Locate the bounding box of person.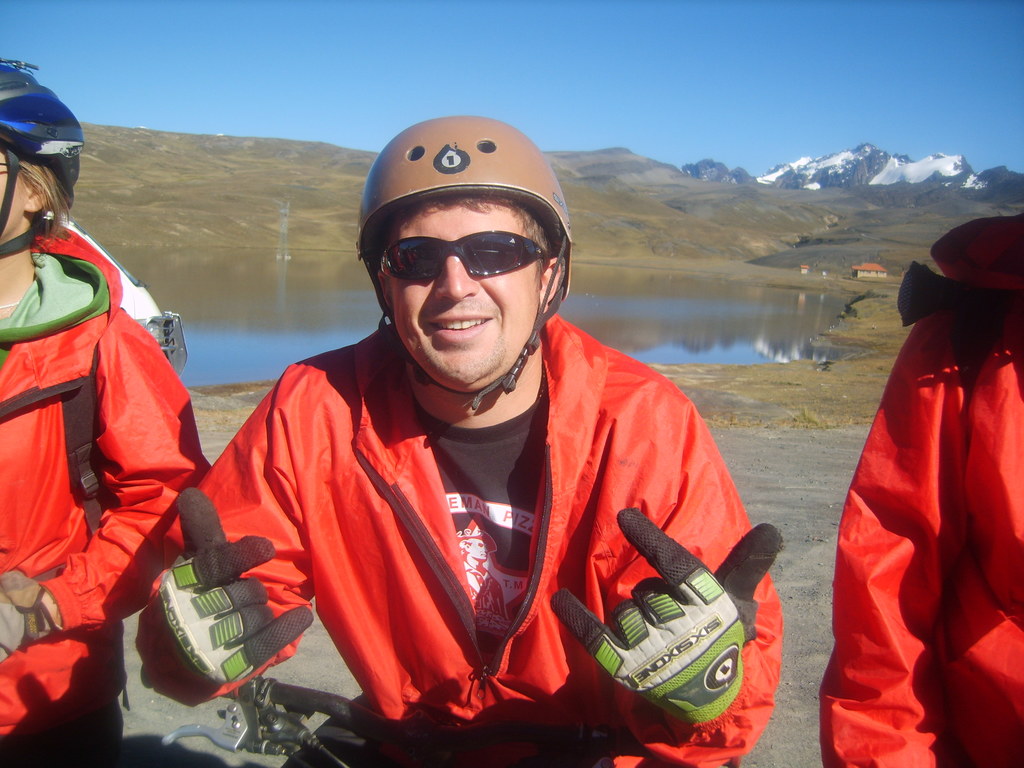
Bounding box: box(820, 213, 1023, 767).
